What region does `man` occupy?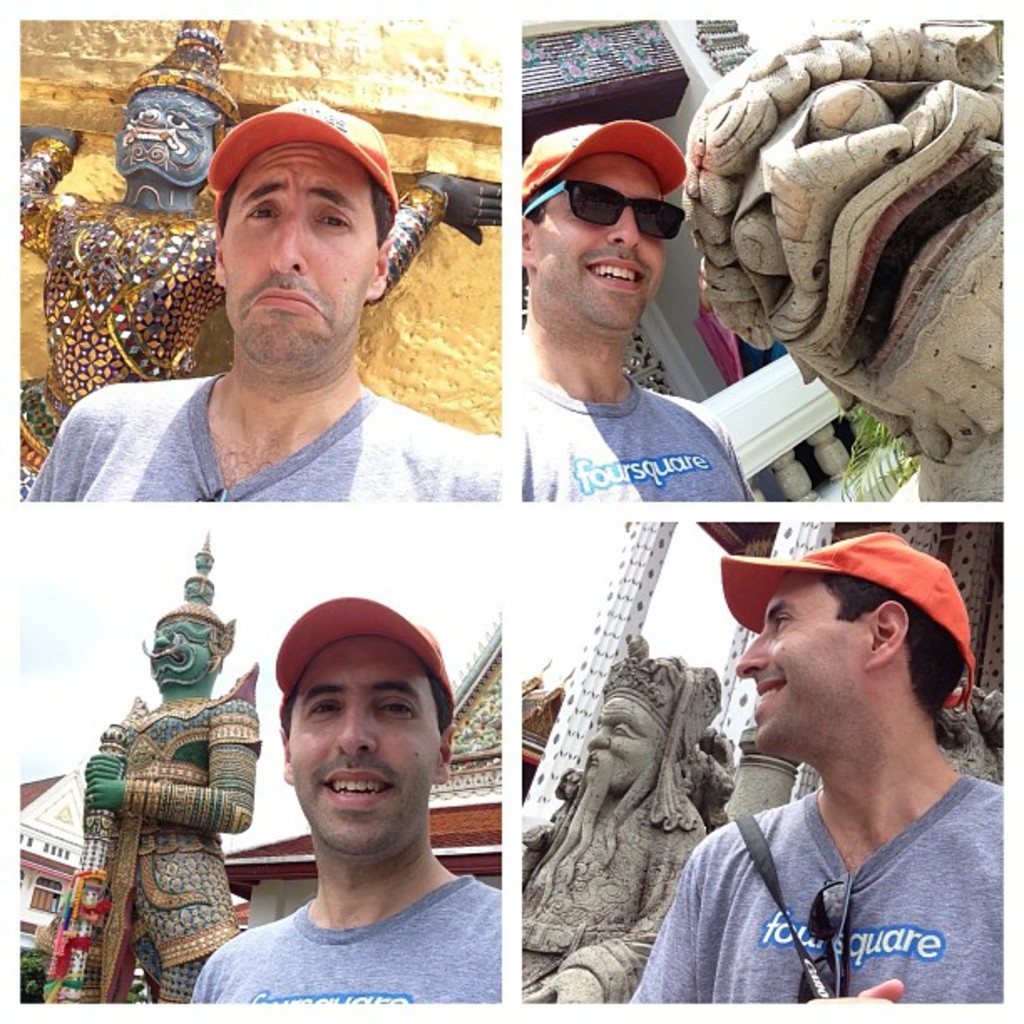
x1=15, y1=534, x2=254, y2=999.
